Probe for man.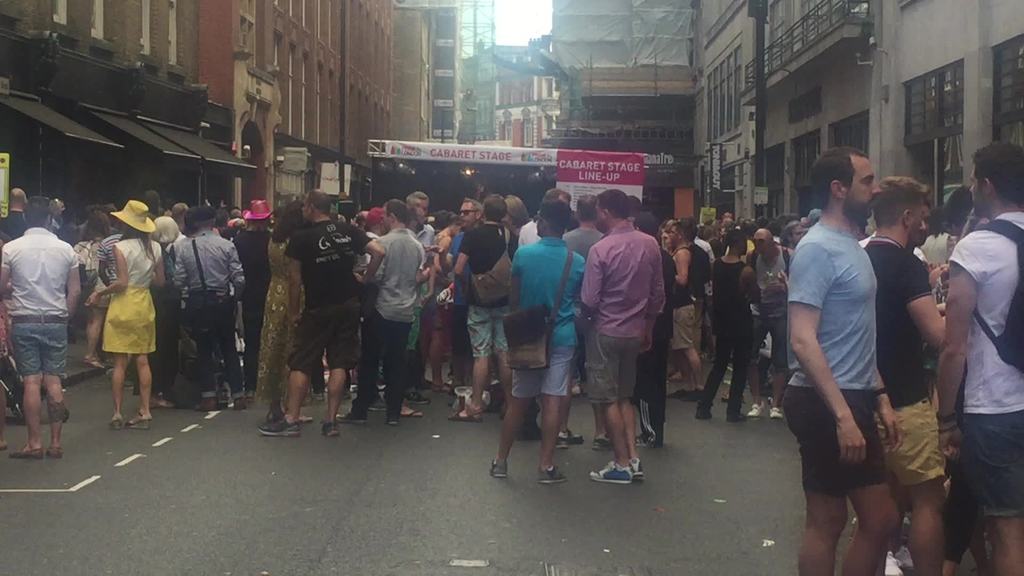
Probe result: 556, 186, 673, 494.
